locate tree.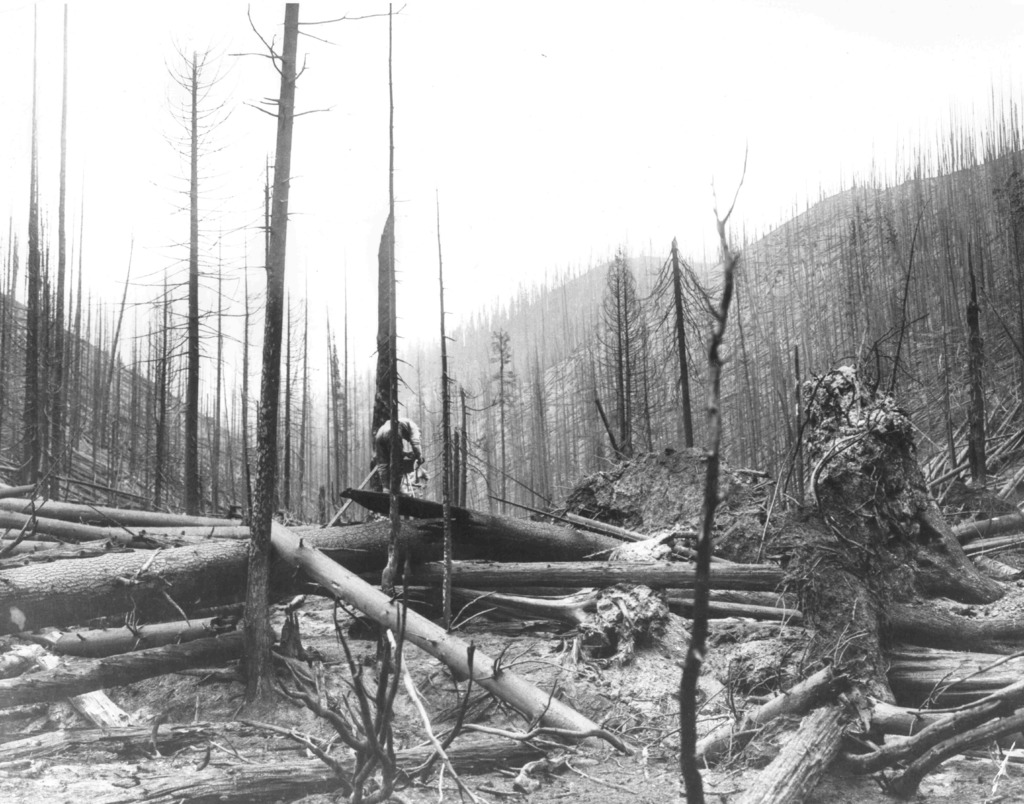
Bounding box: (x1=138, y1=52, x2=230, y2=564).
